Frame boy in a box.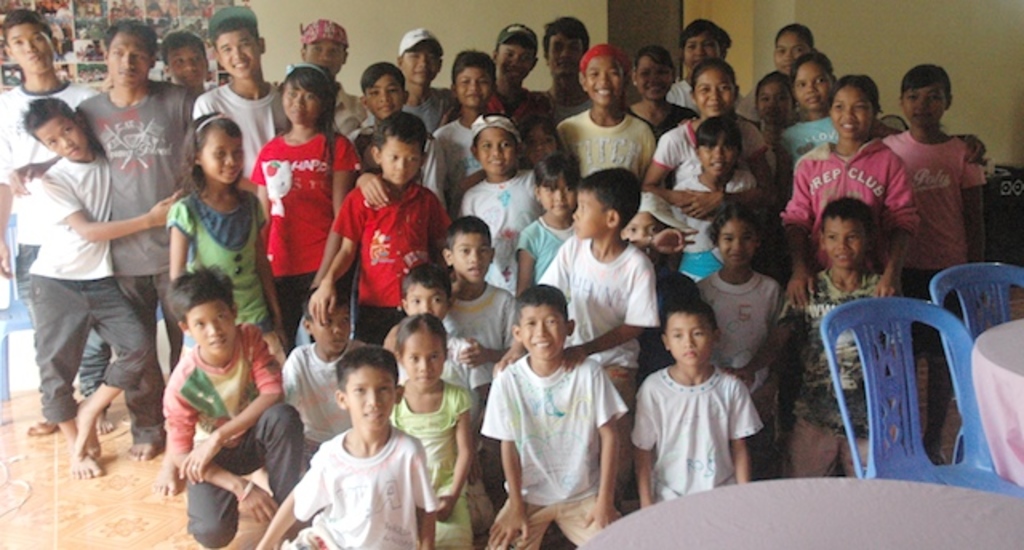
<bbox>632, 297, 760, 518</bbox>.
